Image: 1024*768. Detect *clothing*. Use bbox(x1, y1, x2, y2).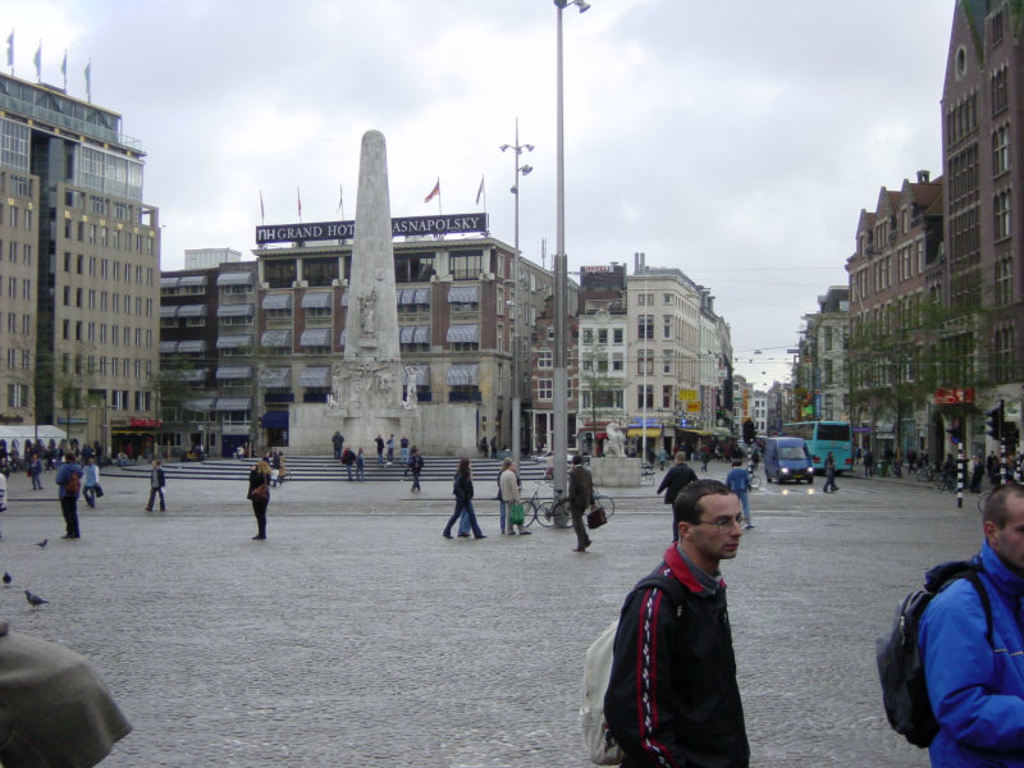
bbox(374, 439, 380, 454).
